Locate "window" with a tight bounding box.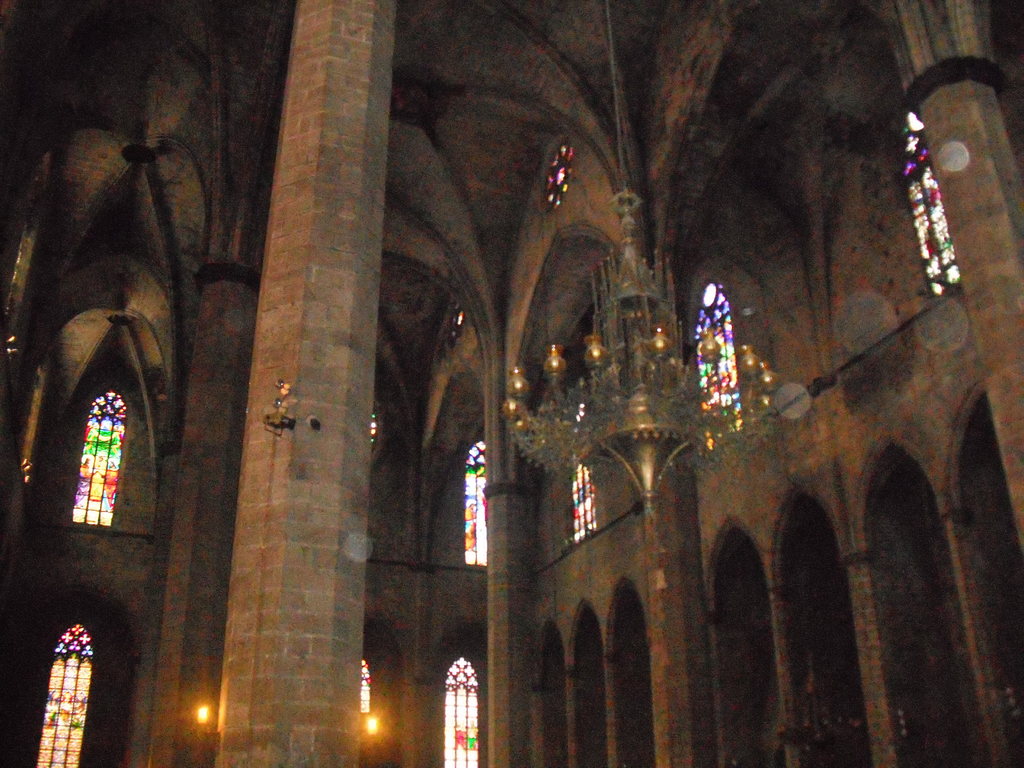
pyautogui.locateOnScreen(463, 435, 484, 569).
